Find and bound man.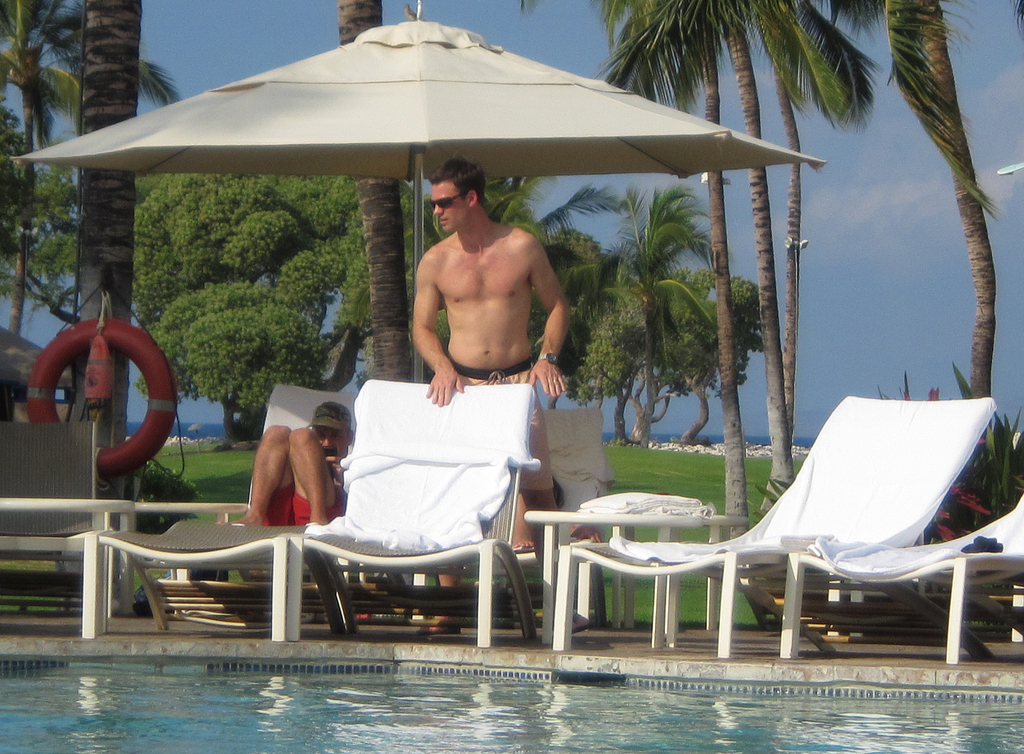
Bound: {"left": 410, "top": 150, "right": 581, "bottom": 641}.
